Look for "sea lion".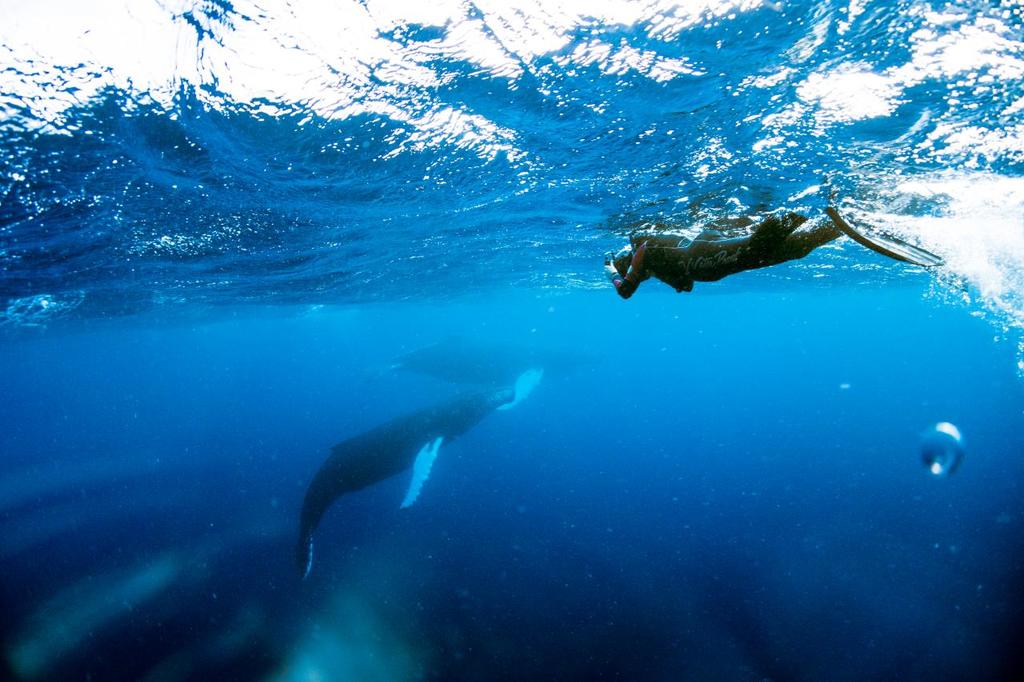
Found: l=397, t=337, r=607, b=389.
